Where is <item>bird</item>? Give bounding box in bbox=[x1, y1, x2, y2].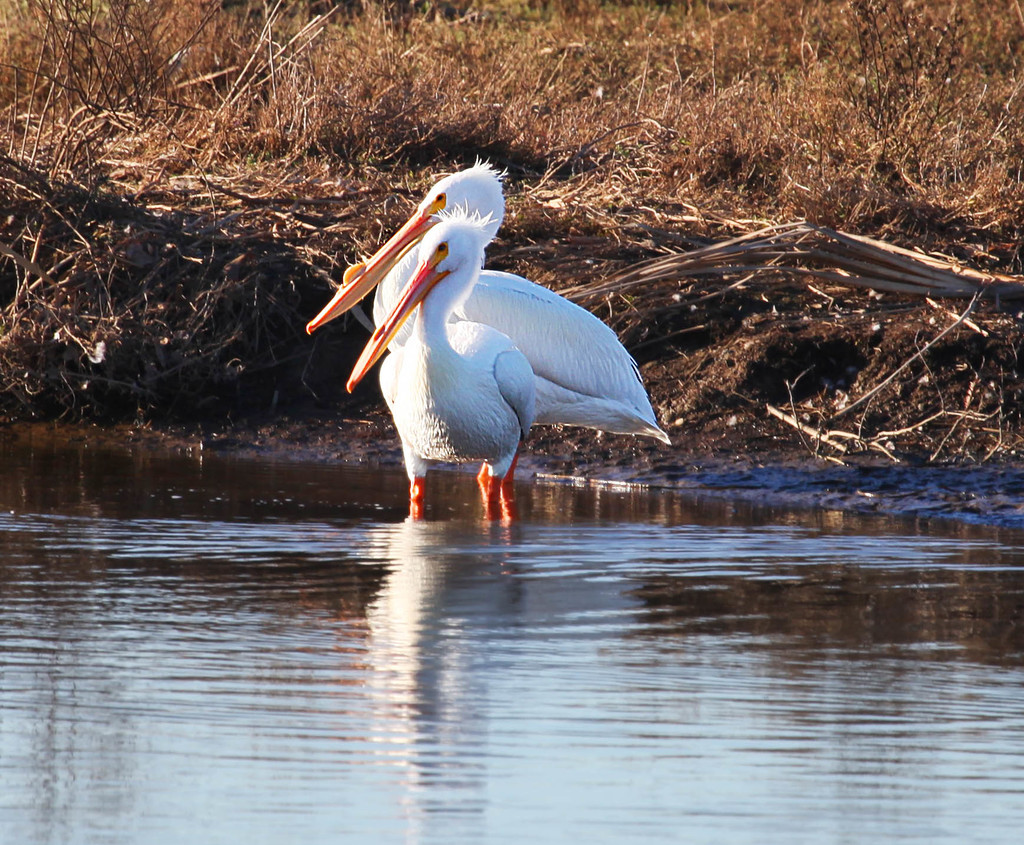
bbox=[349, 197, 546, 530].
